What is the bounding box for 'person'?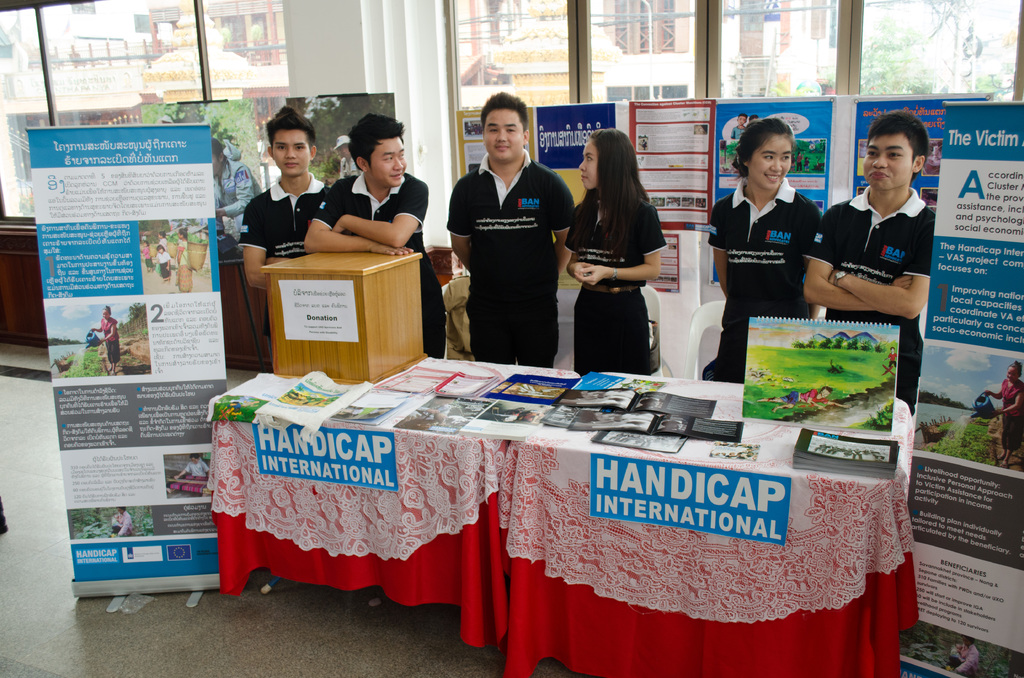
{"x1": 694, "y1": 122, "x2": 827, "y2": 390}.
